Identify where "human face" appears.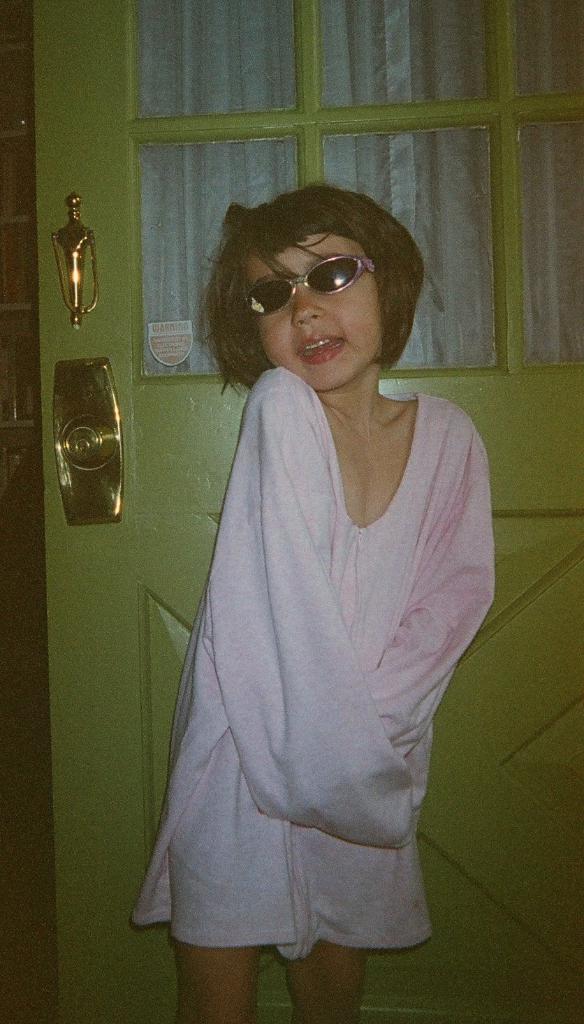
Appears at l=250, t=235, r=386, b=394.
